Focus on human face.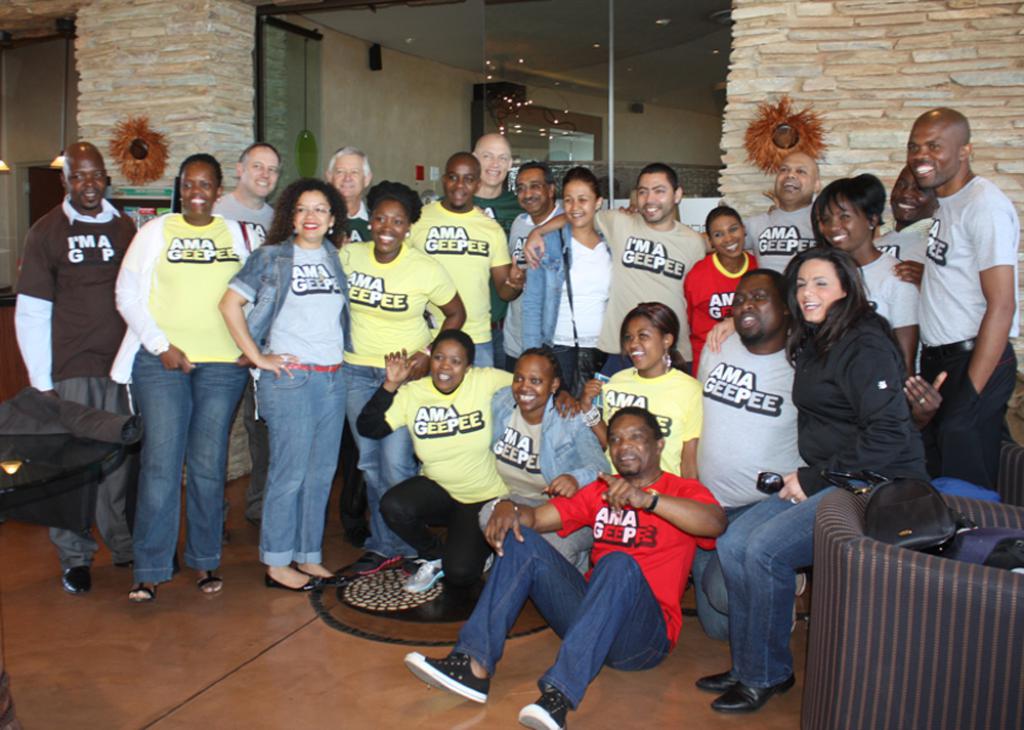
Focused at [x1=773, y1=149, x2=813, y2=206].
